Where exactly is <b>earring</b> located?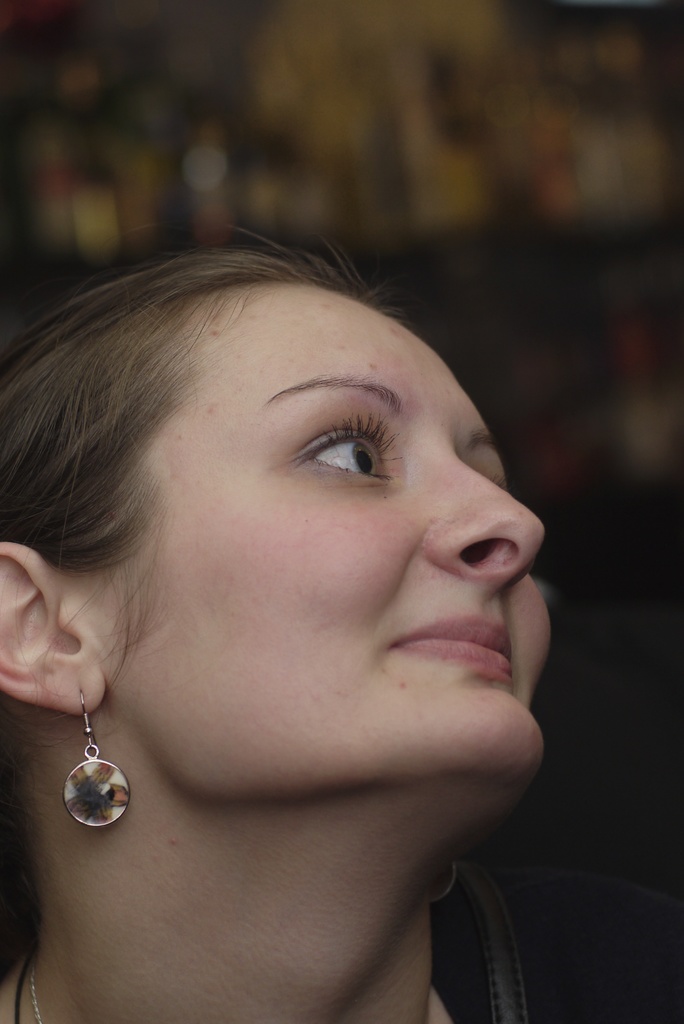
Its bounding box is <box>434,852,459,905</box>.
